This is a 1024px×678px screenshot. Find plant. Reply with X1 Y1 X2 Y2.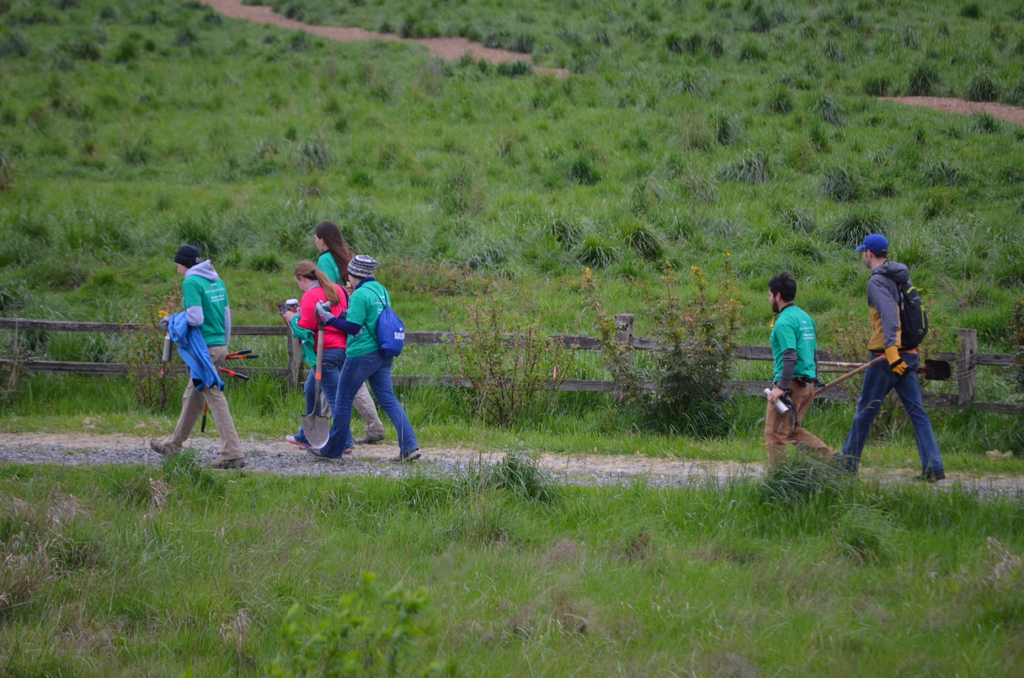
470 446 562 523.
